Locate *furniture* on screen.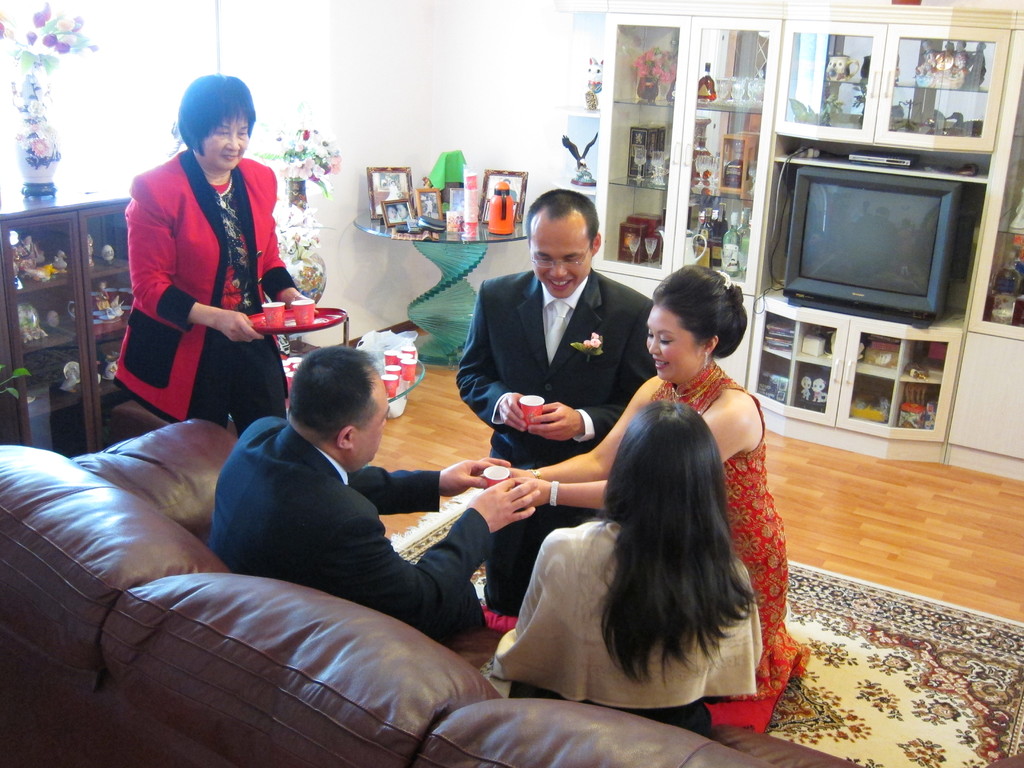
On screen at {"left": 269, "top": 309, "right": 349, "bottom": 413}.
